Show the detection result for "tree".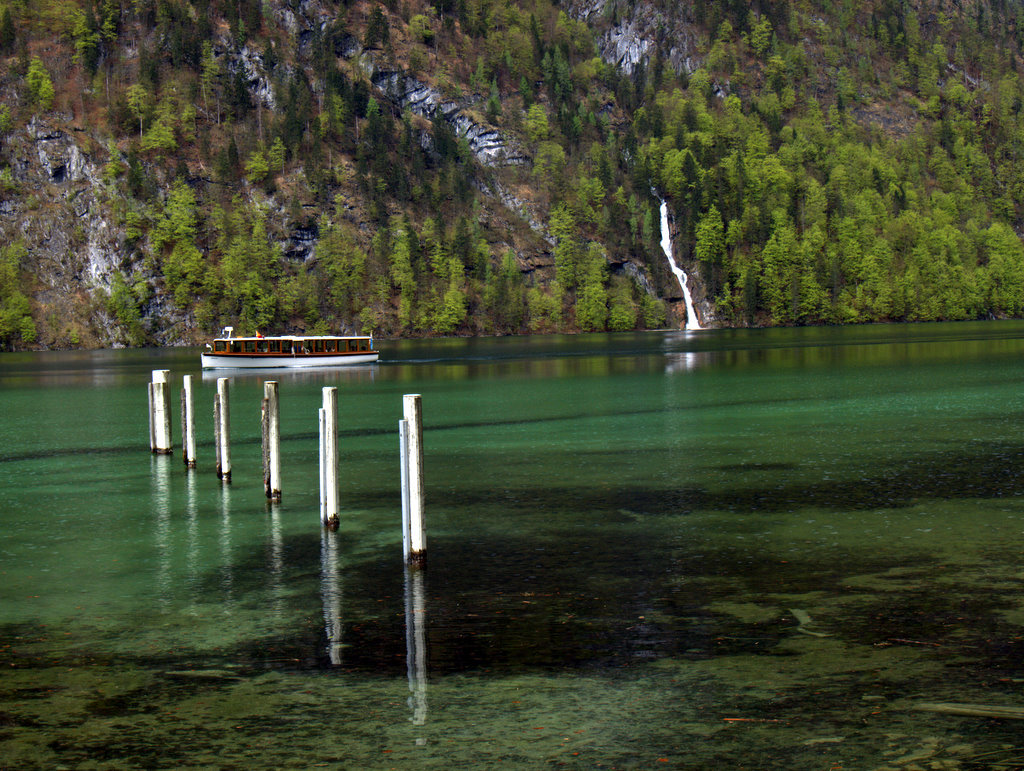
region(550, 200, 578, 293).
